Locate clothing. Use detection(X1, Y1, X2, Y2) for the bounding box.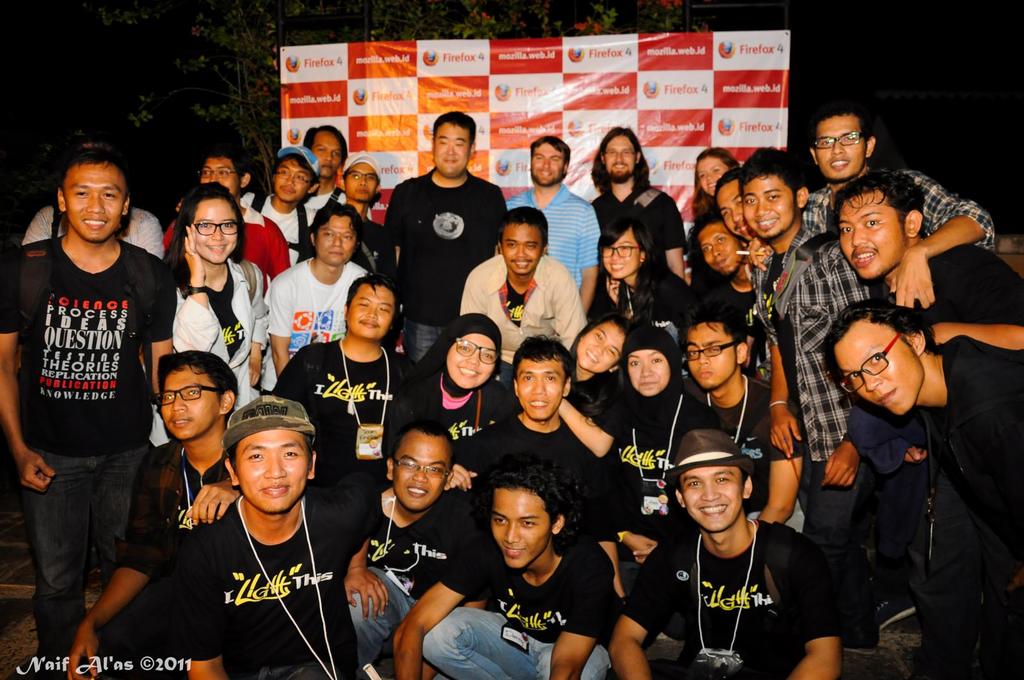
detection(165, 201, 292, 277).
